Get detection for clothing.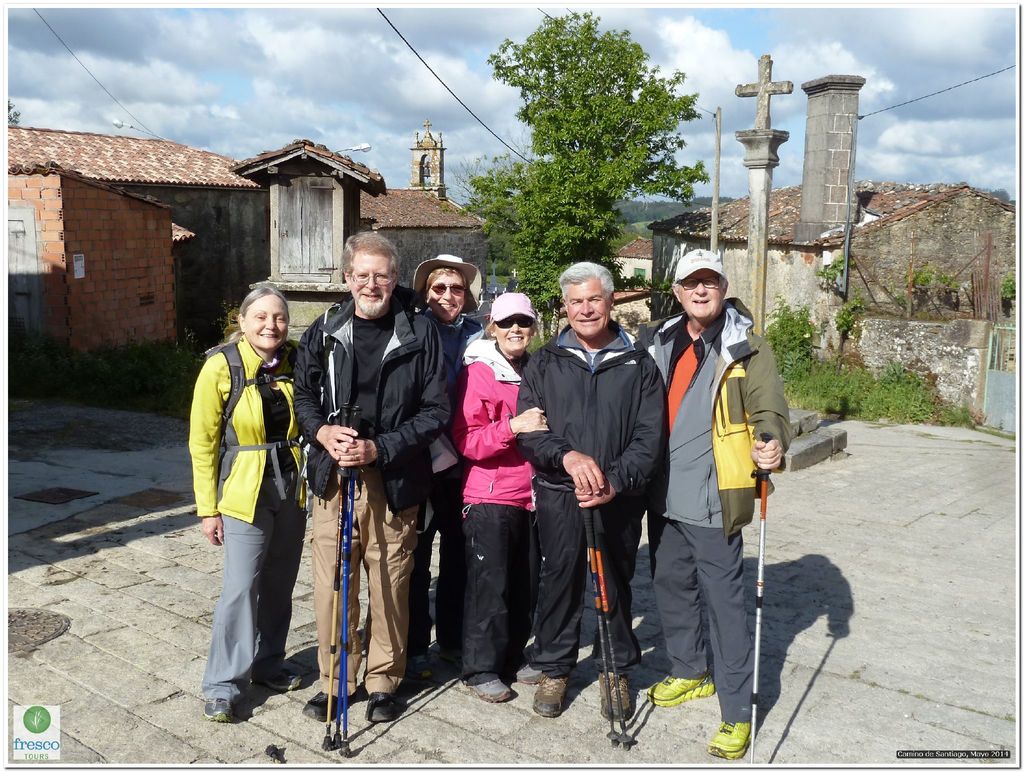
Detection: bbox=(193, 280, 303, 711).
